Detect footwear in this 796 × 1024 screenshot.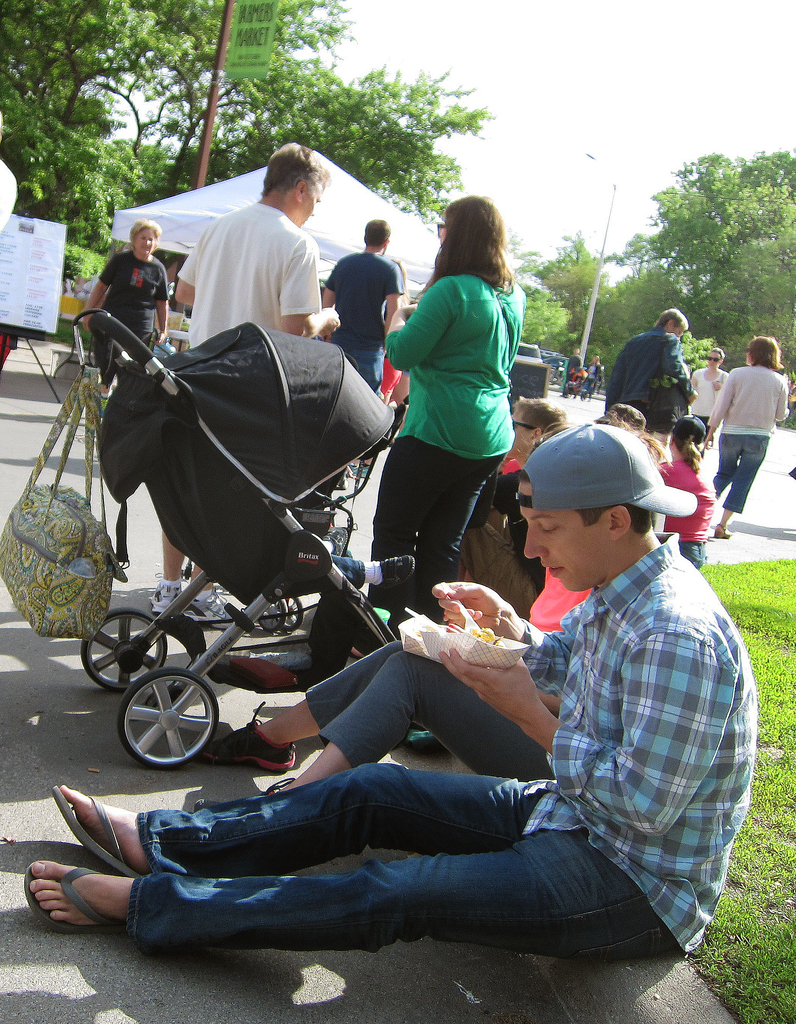
Detection: (324, 521, 353, 556).
